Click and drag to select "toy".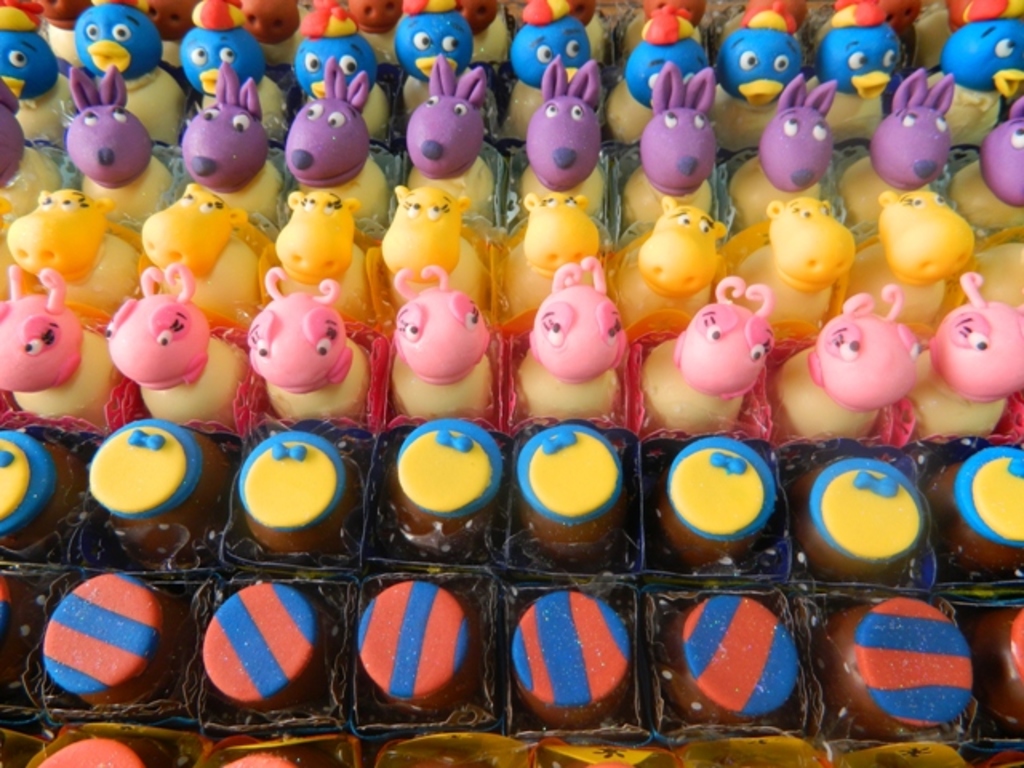
Selection: box(357, 582, 483, 714).
